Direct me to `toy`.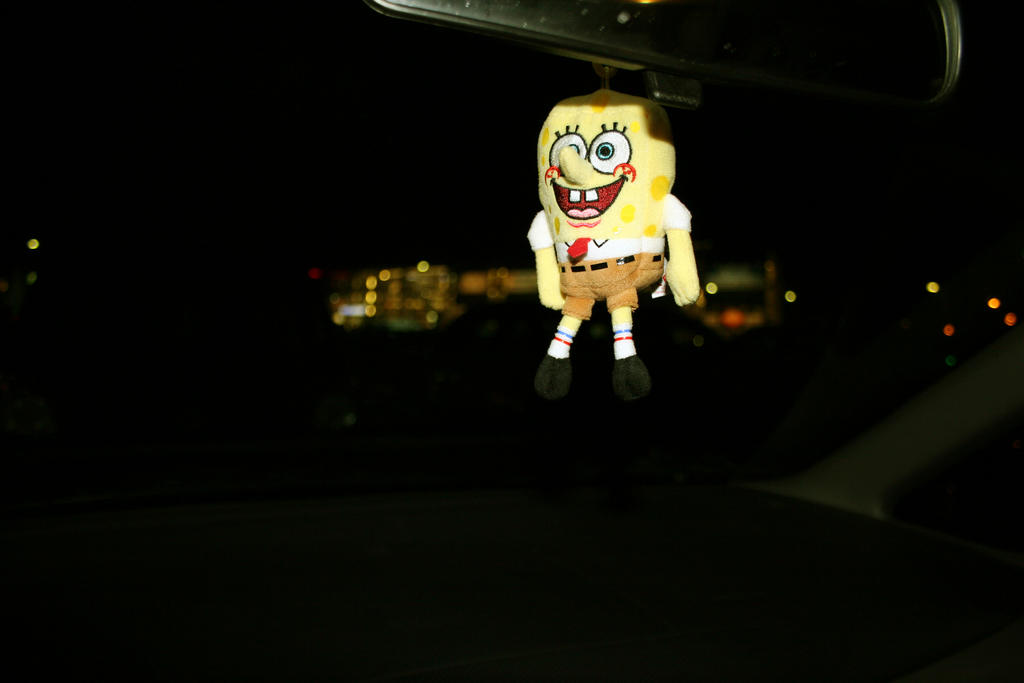
Direction: x1=526 y1=92 x2=703 y2=413.
